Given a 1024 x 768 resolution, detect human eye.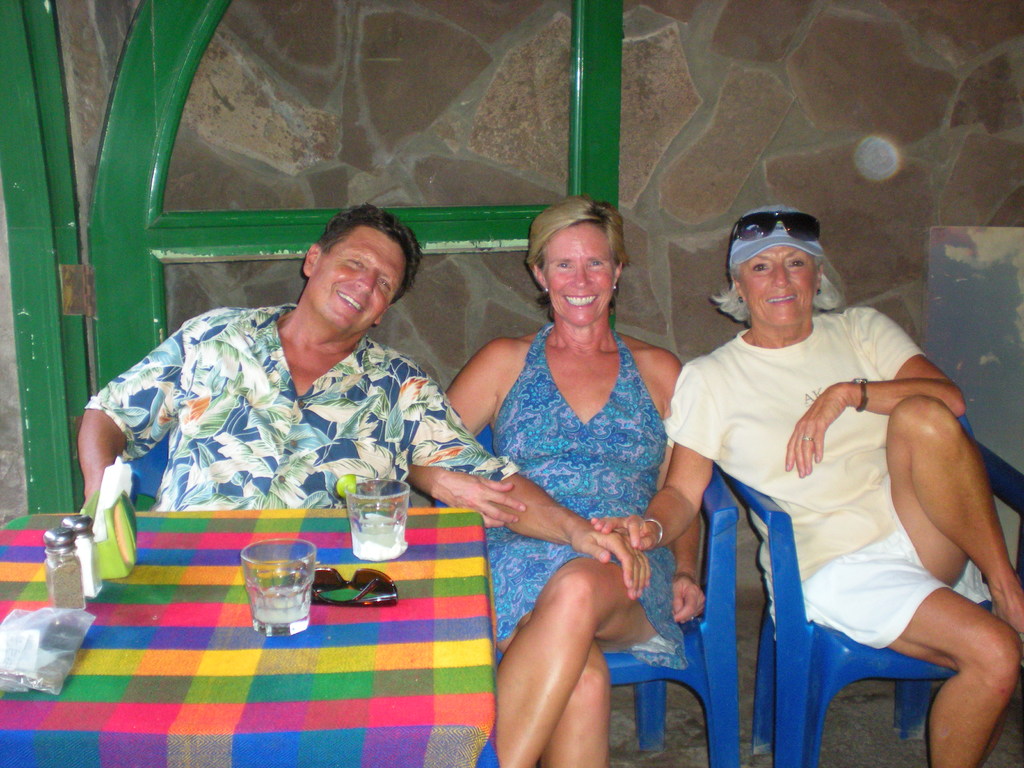
box(345, 255, 369, 273).
